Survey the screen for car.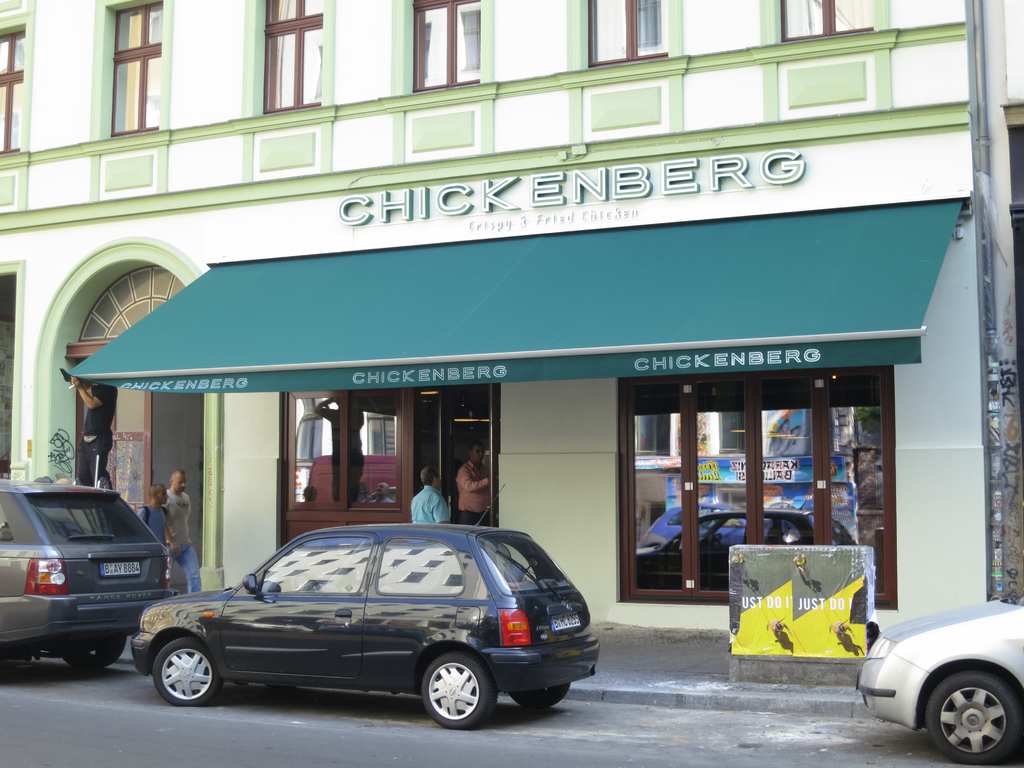
Survey found: bbox=[641, 504, 855, 595].
